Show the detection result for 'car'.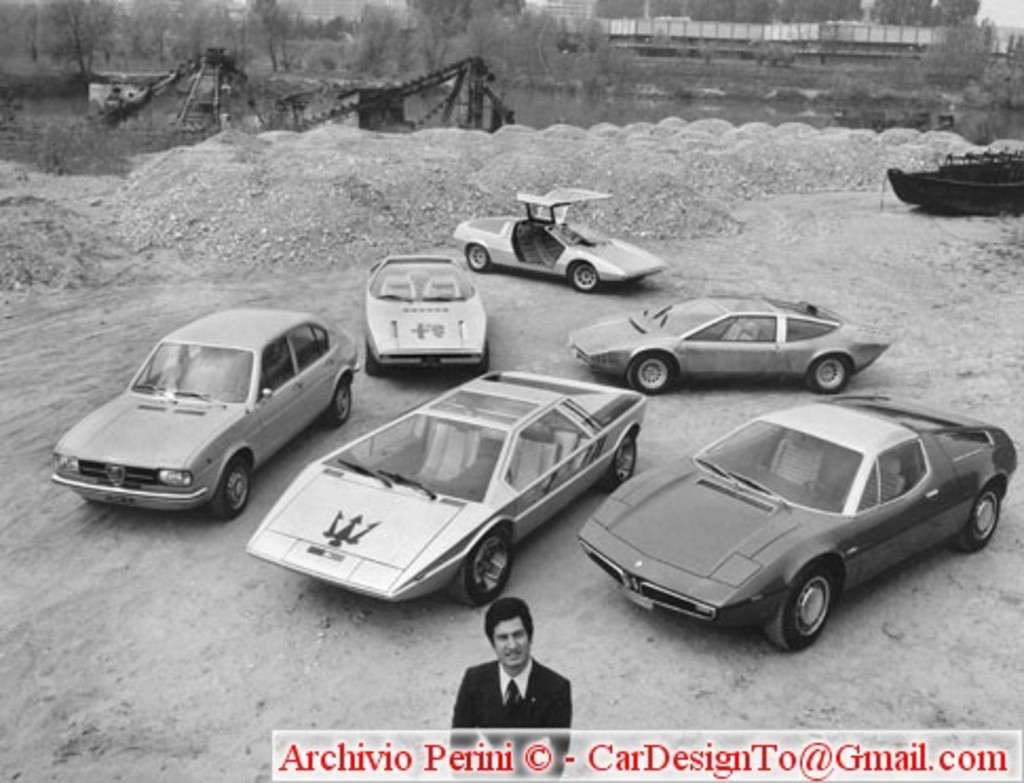
locate(566, 405, 1003, 654).
